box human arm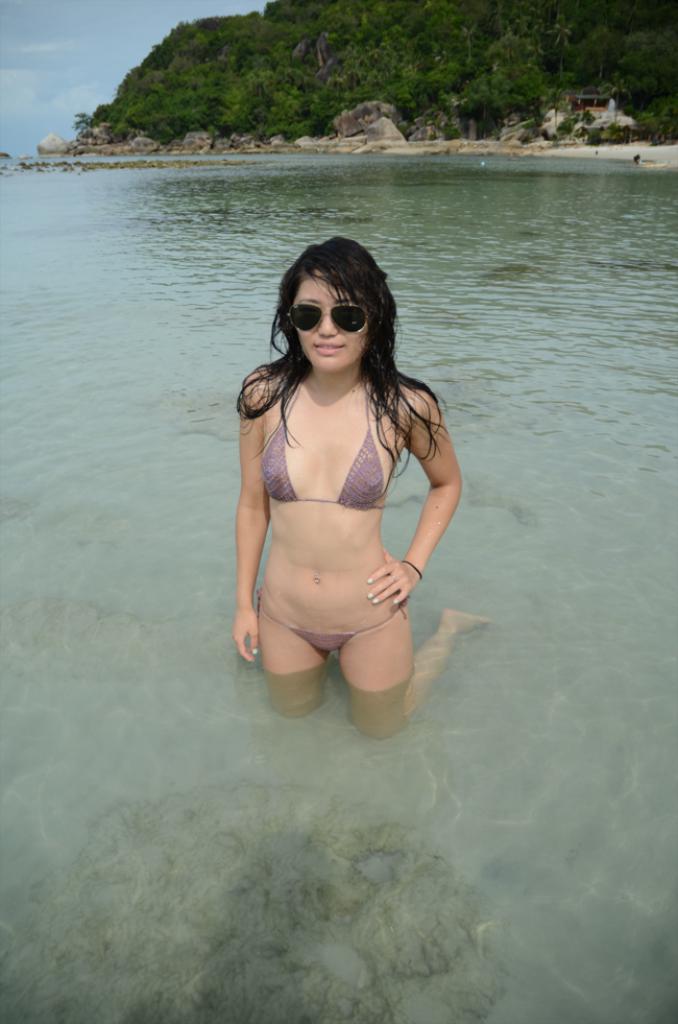
left=385, top=384, right=464, bottom=643
